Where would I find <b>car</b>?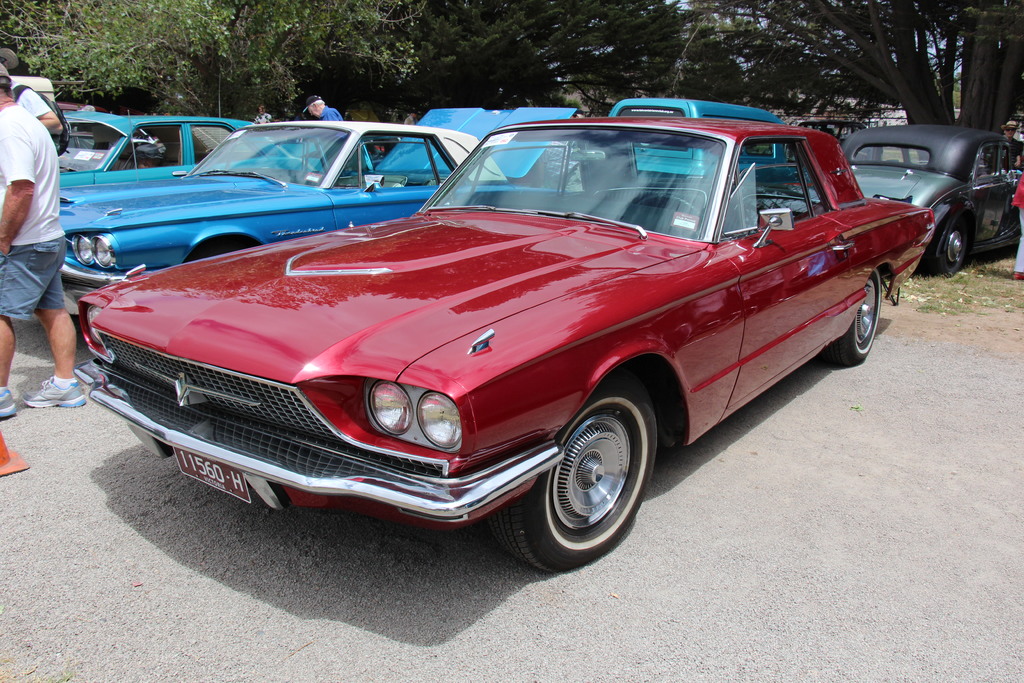
At 394, 109, 608, 145.
